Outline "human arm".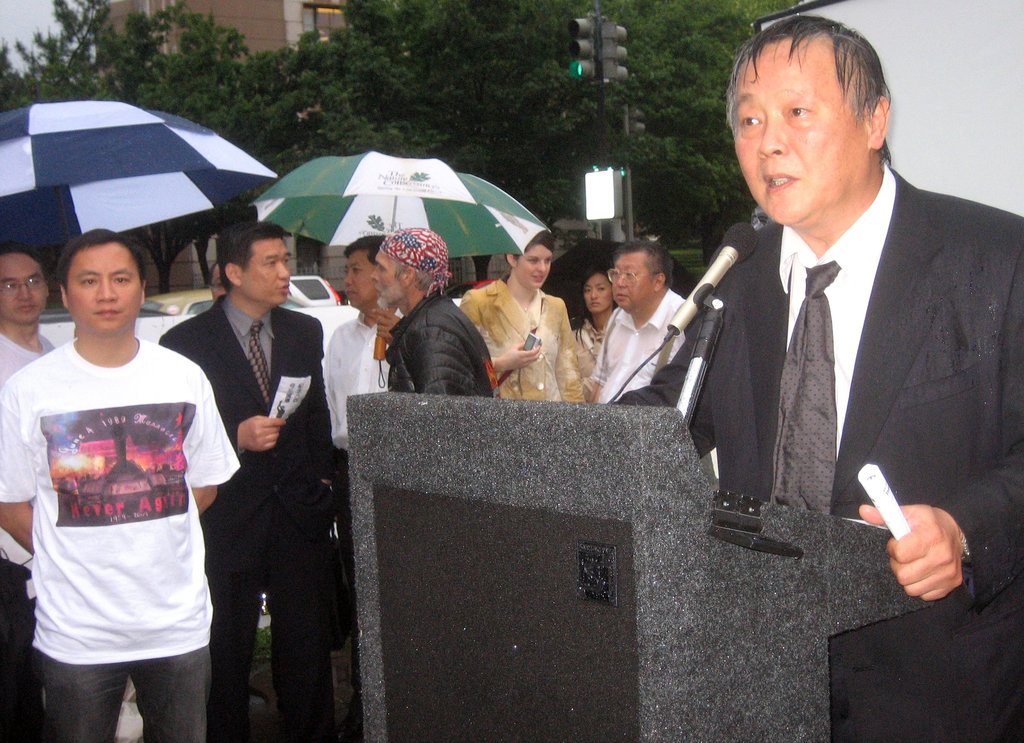
Outline: bbox=[147, 325, 202, 368].
